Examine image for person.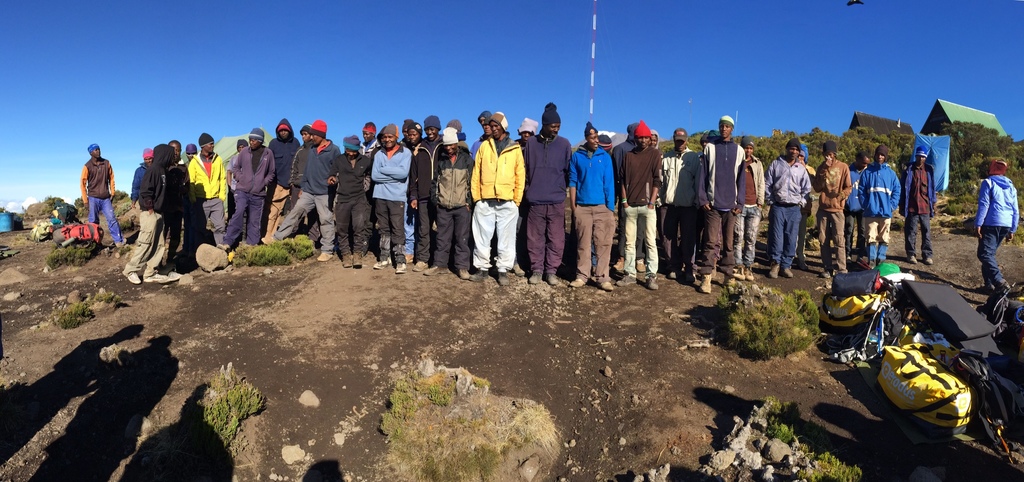
Examination result: rect(353, 121, 383, 177).
